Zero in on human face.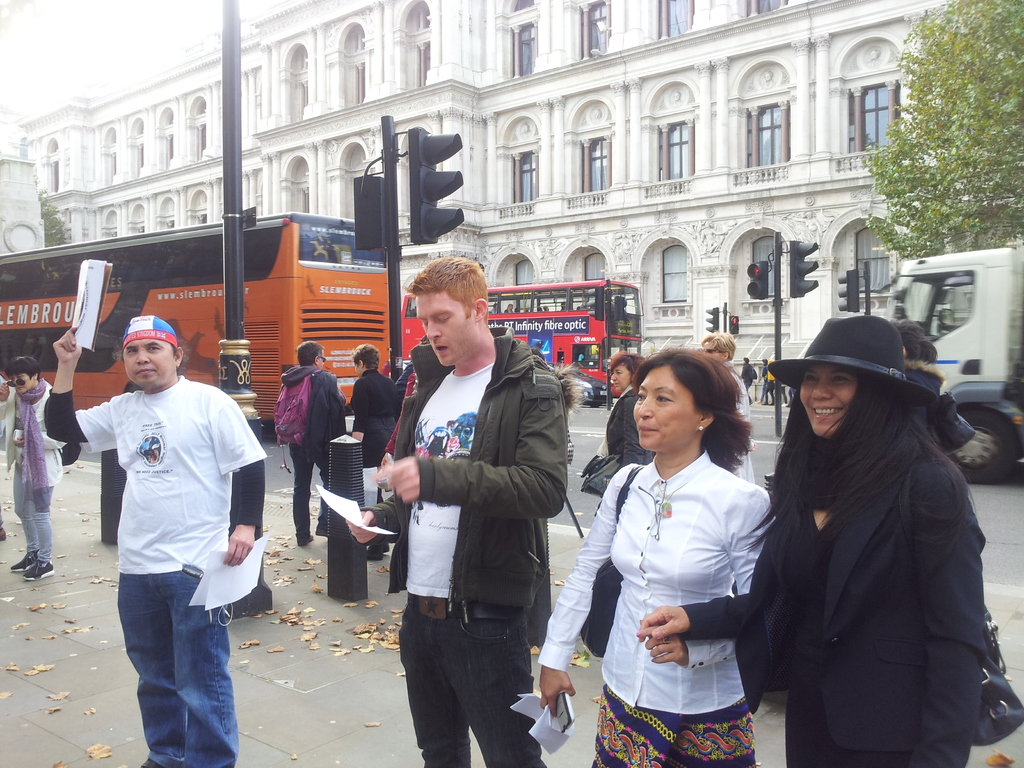
Zeroed in: (left=120, top=339, right=172, bottom=392).
